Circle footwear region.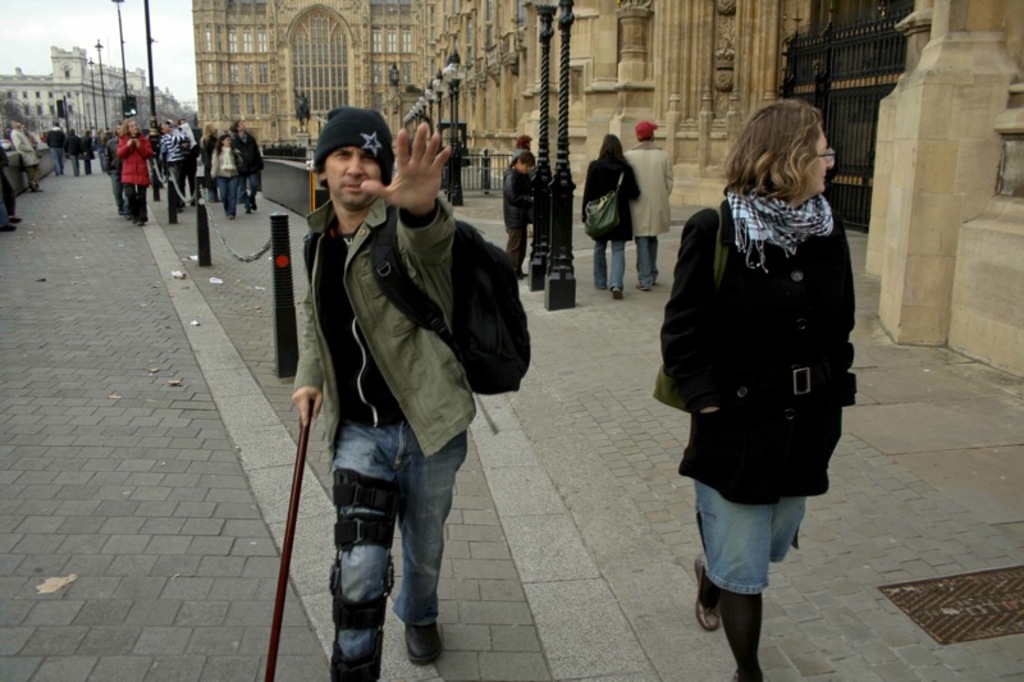
Region: locate(242, 203, 251, 215).
